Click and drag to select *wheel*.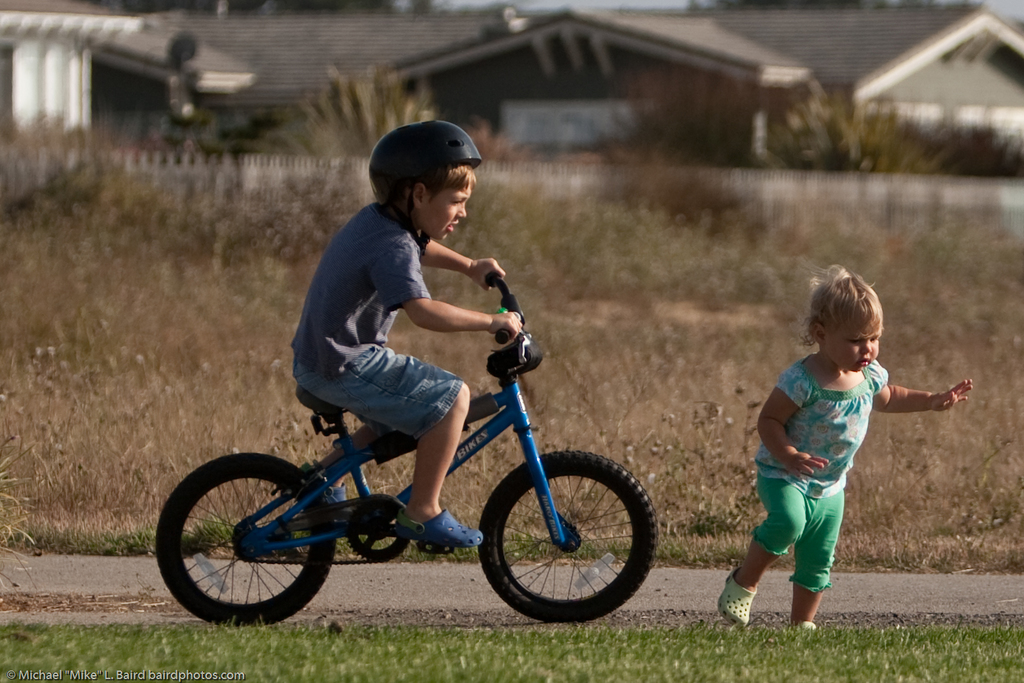
Selection: x1=475 y1=449 x2=654 y2=629.
